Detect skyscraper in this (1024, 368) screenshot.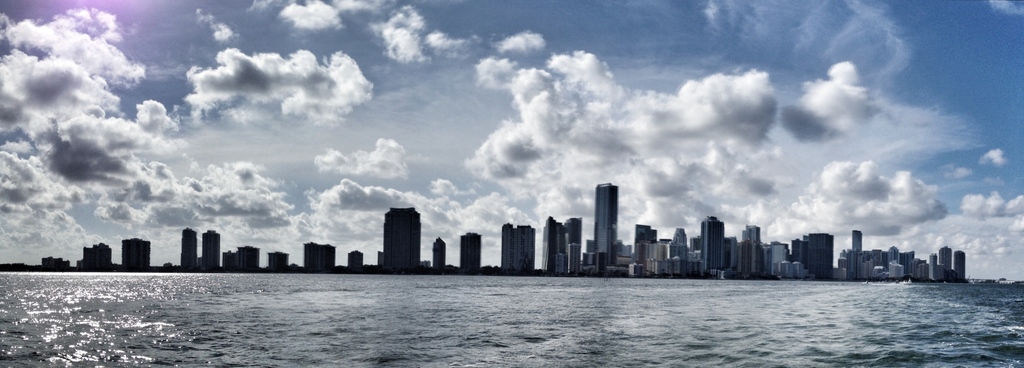
Detection: (left=954, top=250, right=966, bottom=283).
